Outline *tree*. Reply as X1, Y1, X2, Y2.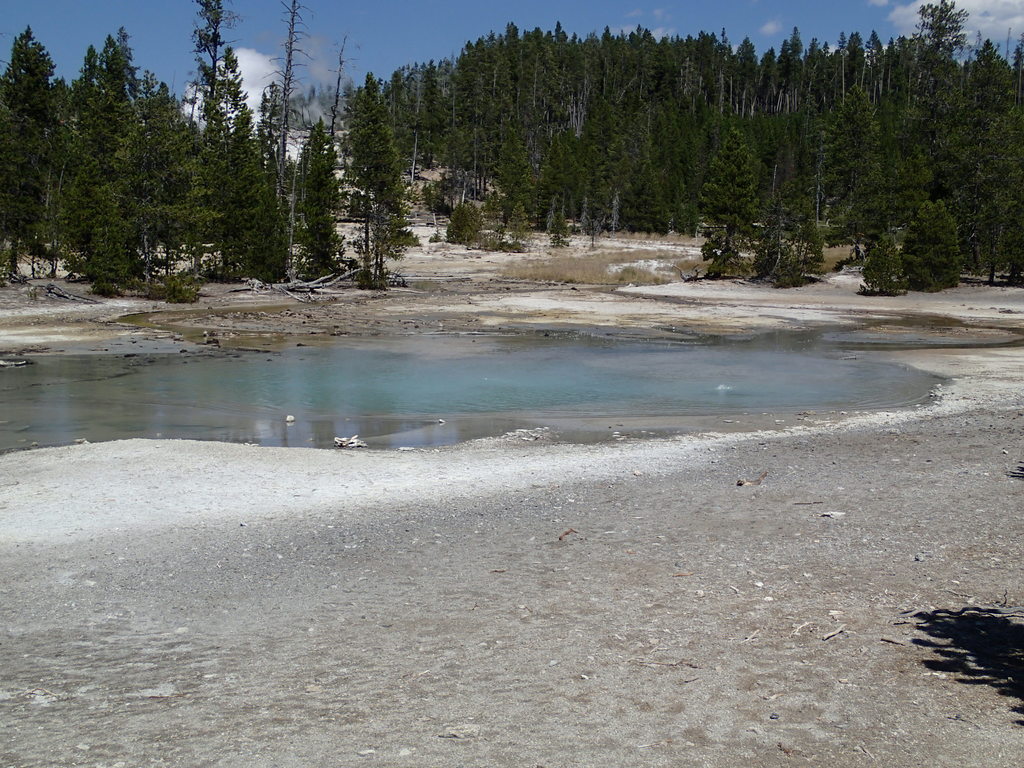
700, 125, 756, 278.
